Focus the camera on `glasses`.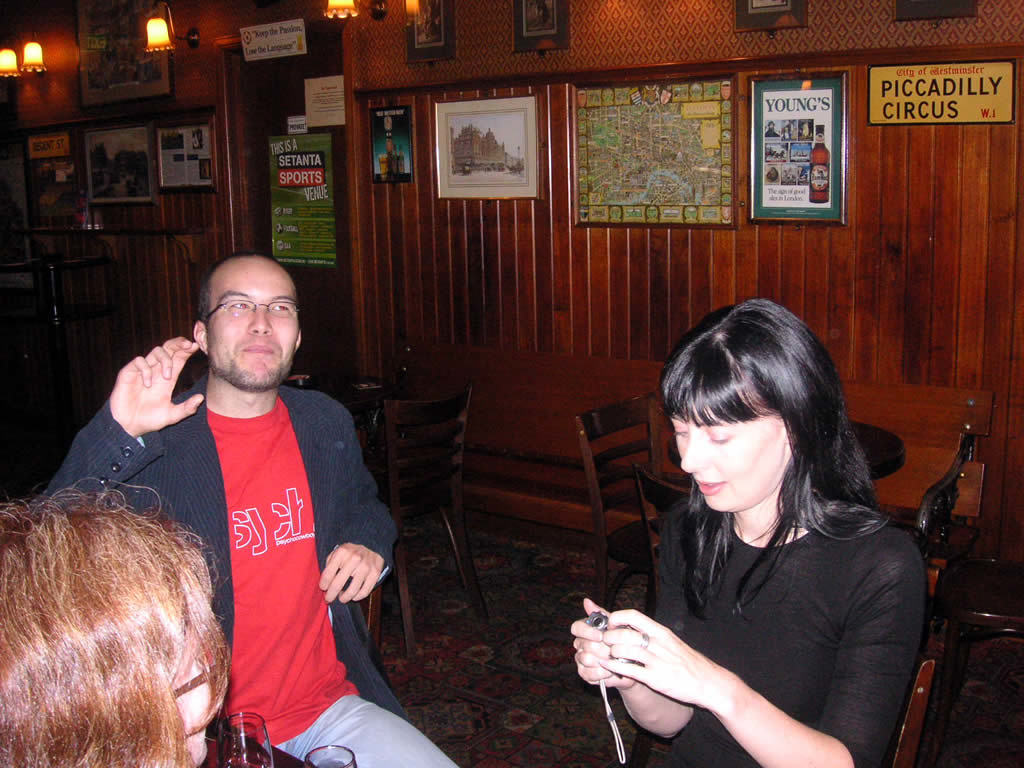
Focus region: x1=196, y1=296, x2=299, y2=318.
